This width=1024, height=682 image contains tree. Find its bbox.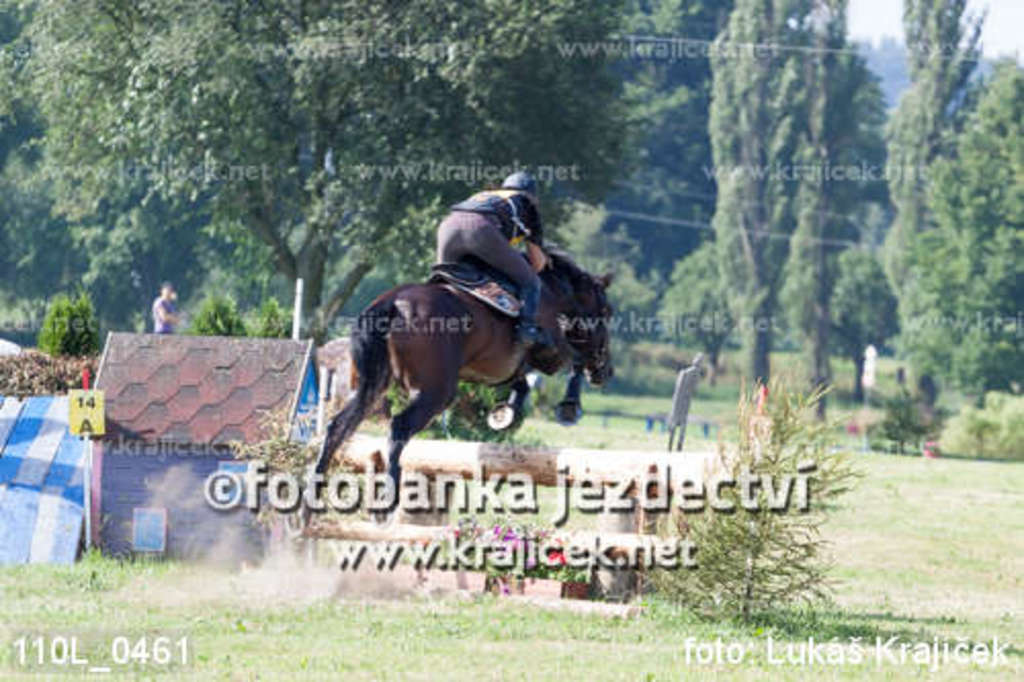
659,246,737,369.
